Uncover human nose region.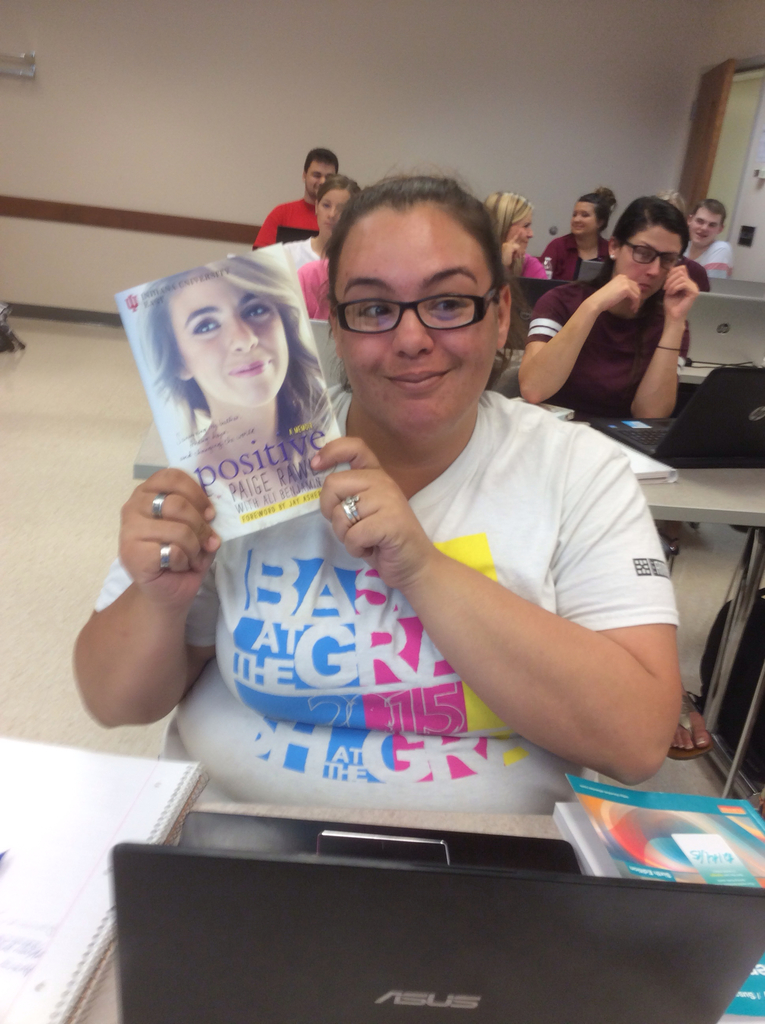
Uncovered: x1=526 y1=225 x2=535 y2=239.
